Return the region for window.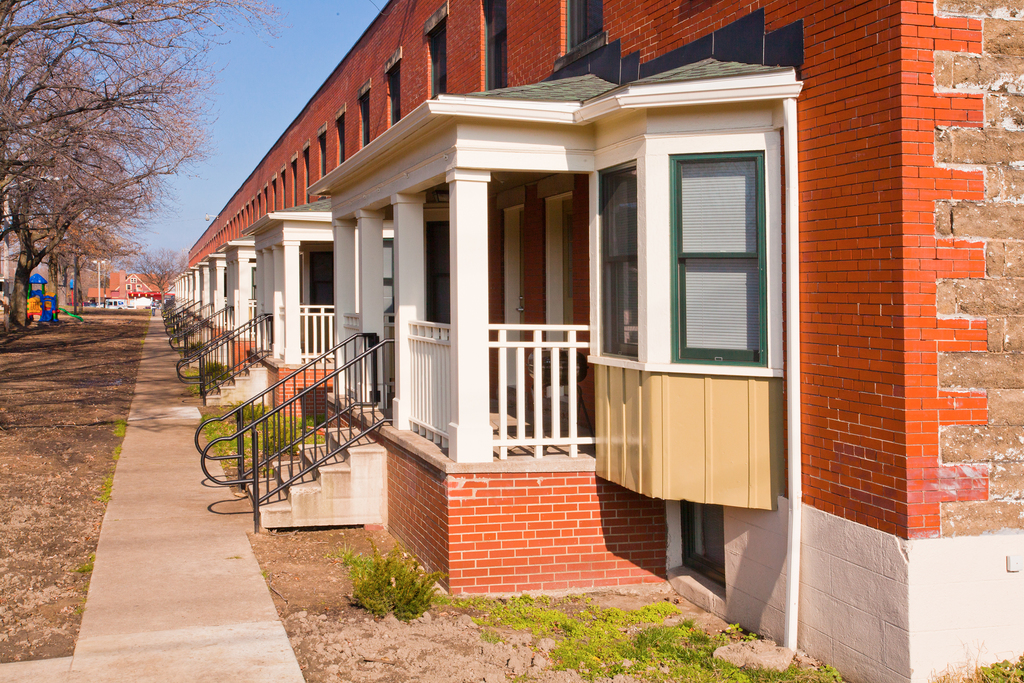
crop(661, 117, 776, 389).
